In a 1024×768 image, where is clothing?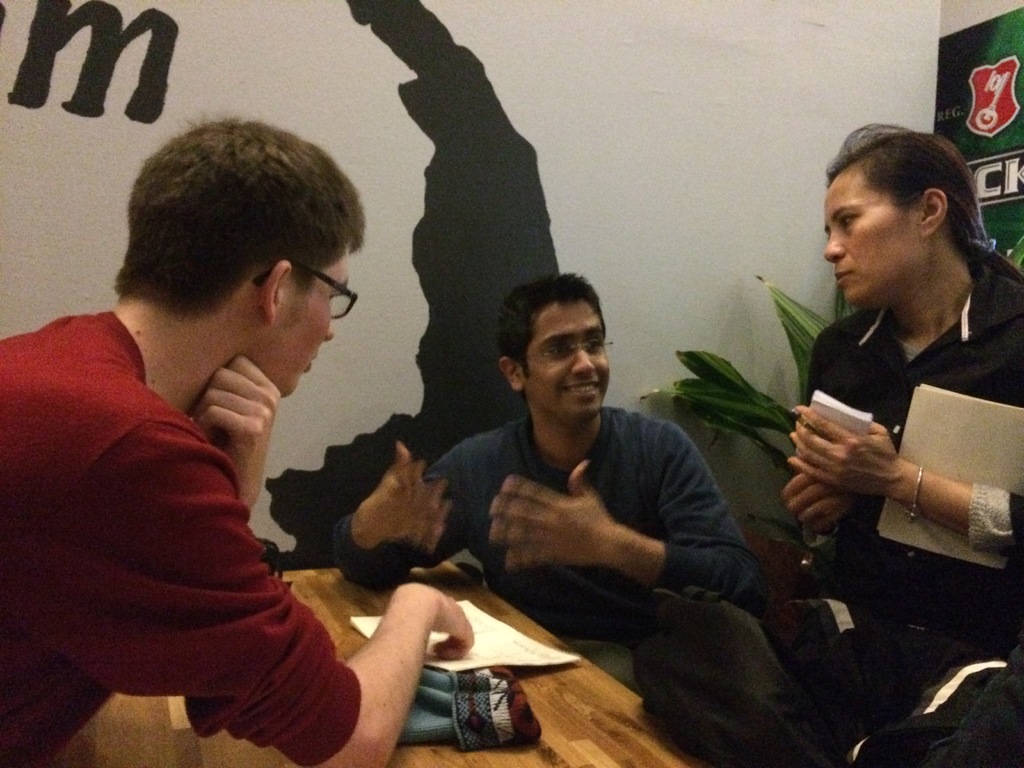
l=774, t=246, r=1023, b=730.
